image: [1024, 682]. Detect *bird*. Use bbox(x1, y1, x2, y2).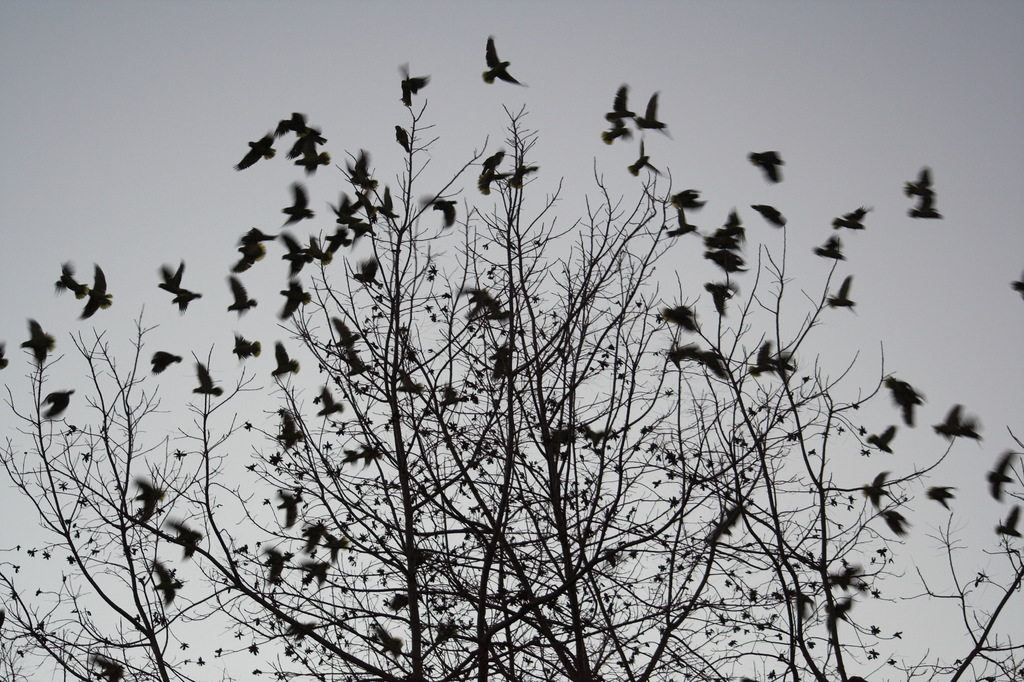
bbox(634, 90, 669, 138).
